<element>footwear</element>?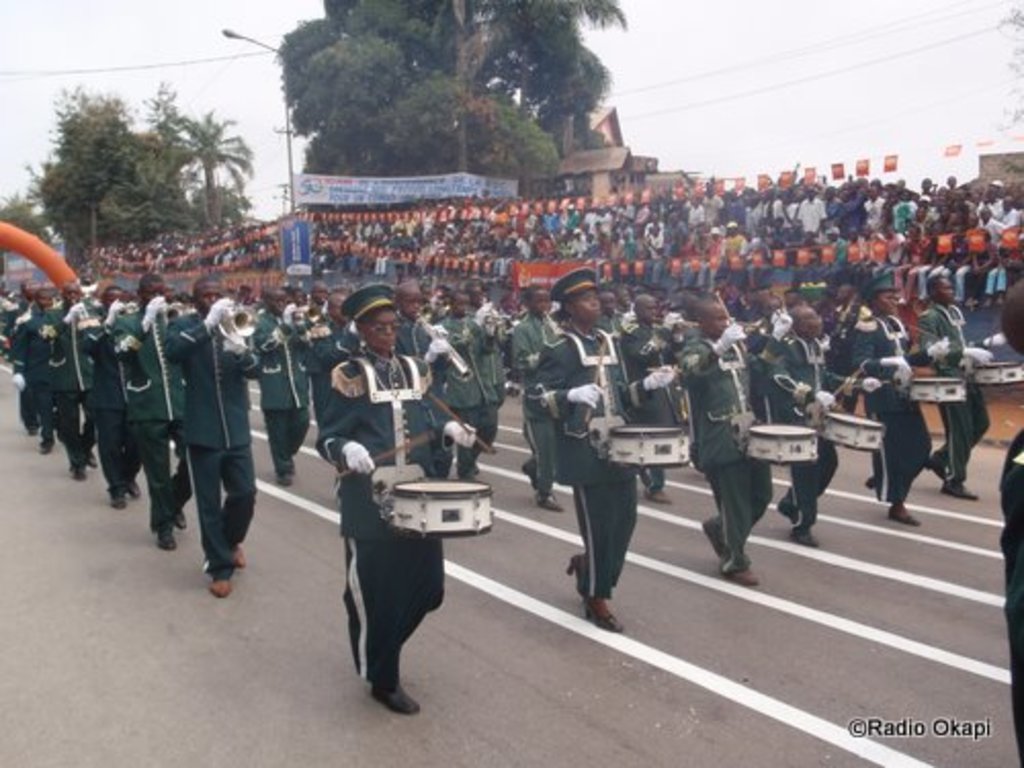
box=[27, 416, 41, 436]
